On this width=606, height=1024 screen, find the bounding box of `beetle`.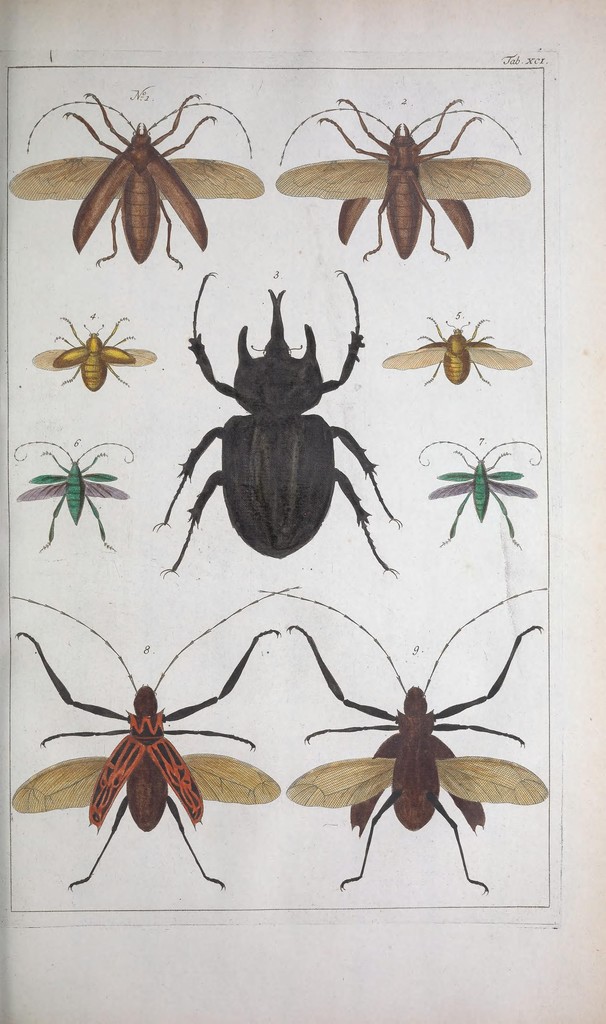
Bounding box: BBox(273, 97, 532, 257).
